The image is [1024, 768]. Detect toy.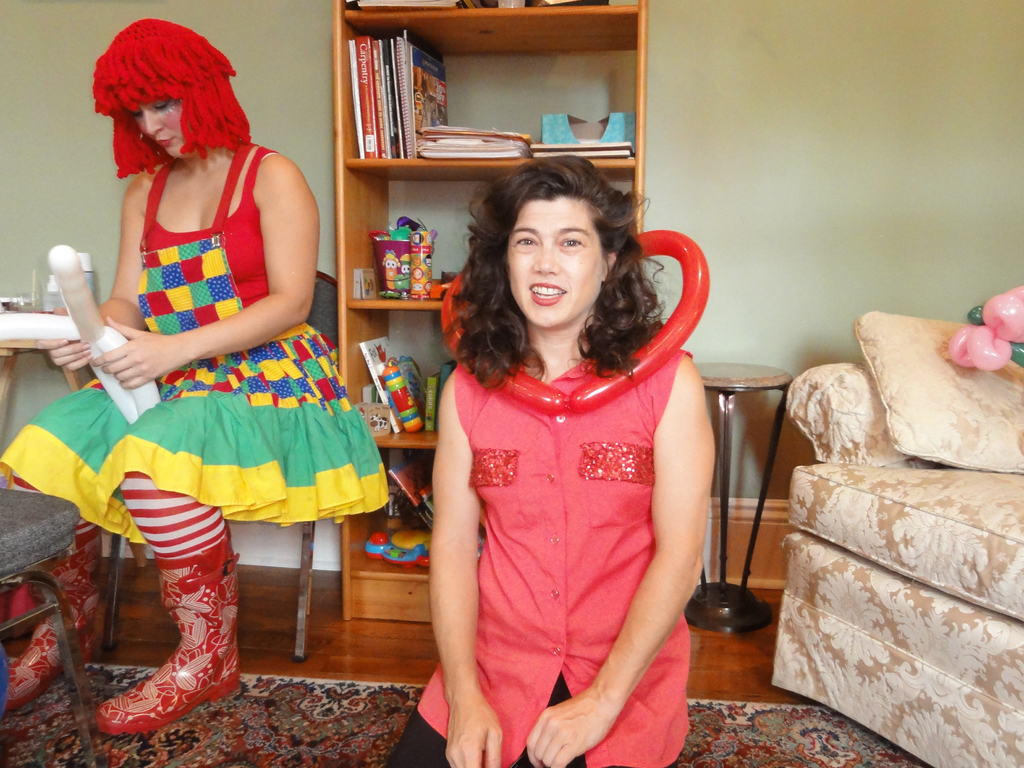
Detection: Rect(49, 243, 161, 427).
